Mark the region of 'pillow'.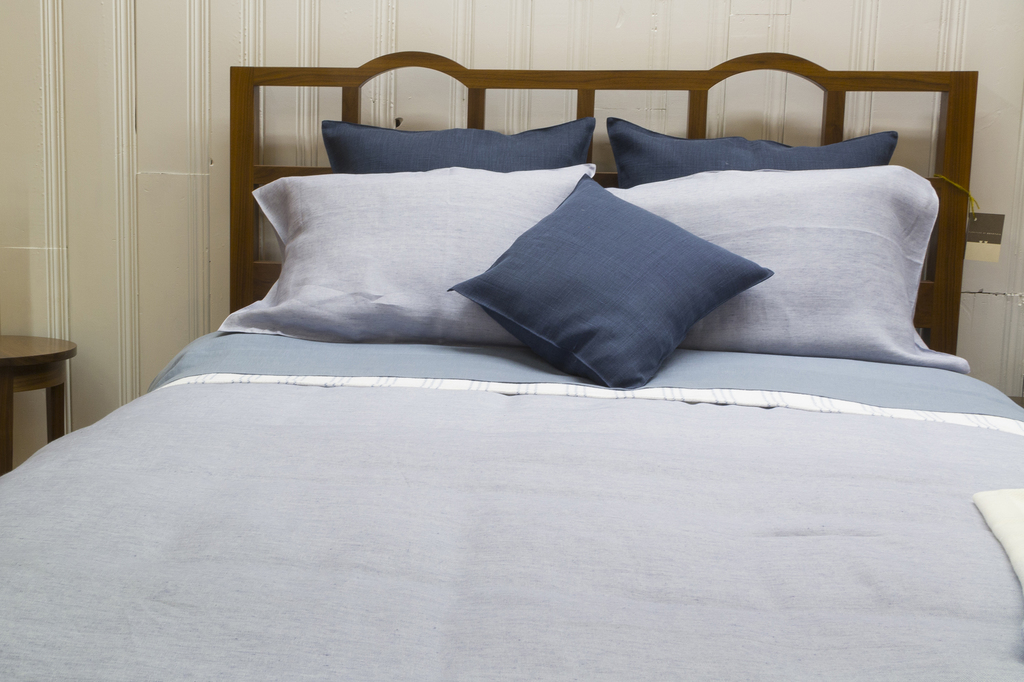
Region: box=[319, 120, 593, 174].
